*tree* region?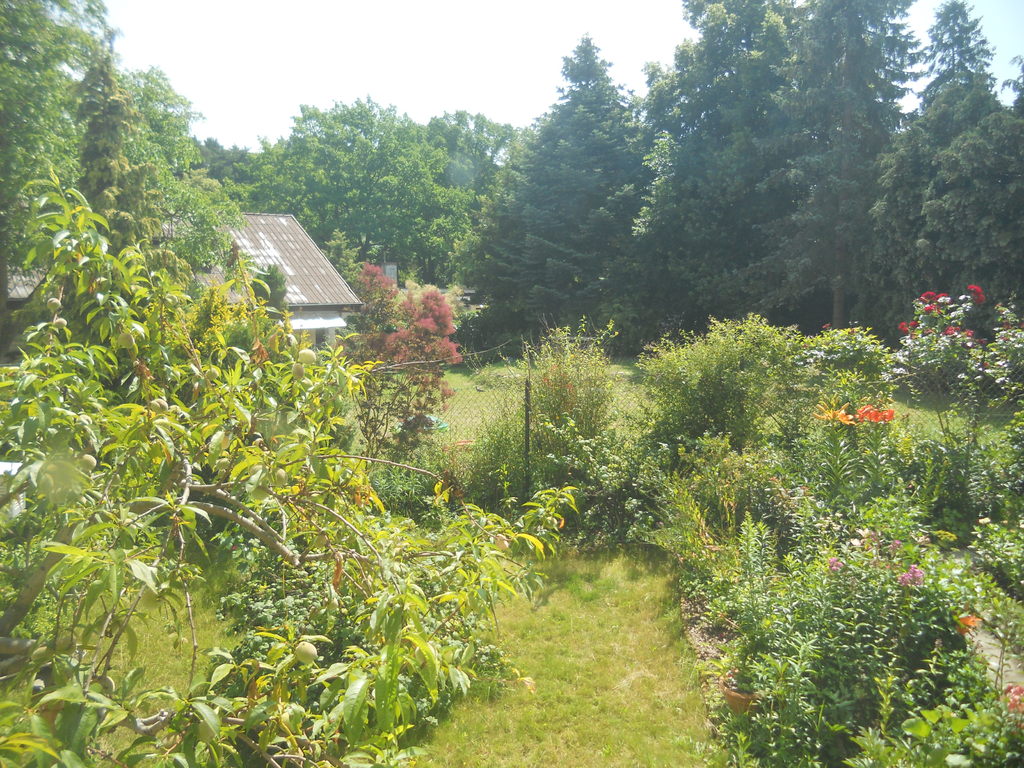
726 0 931 351
